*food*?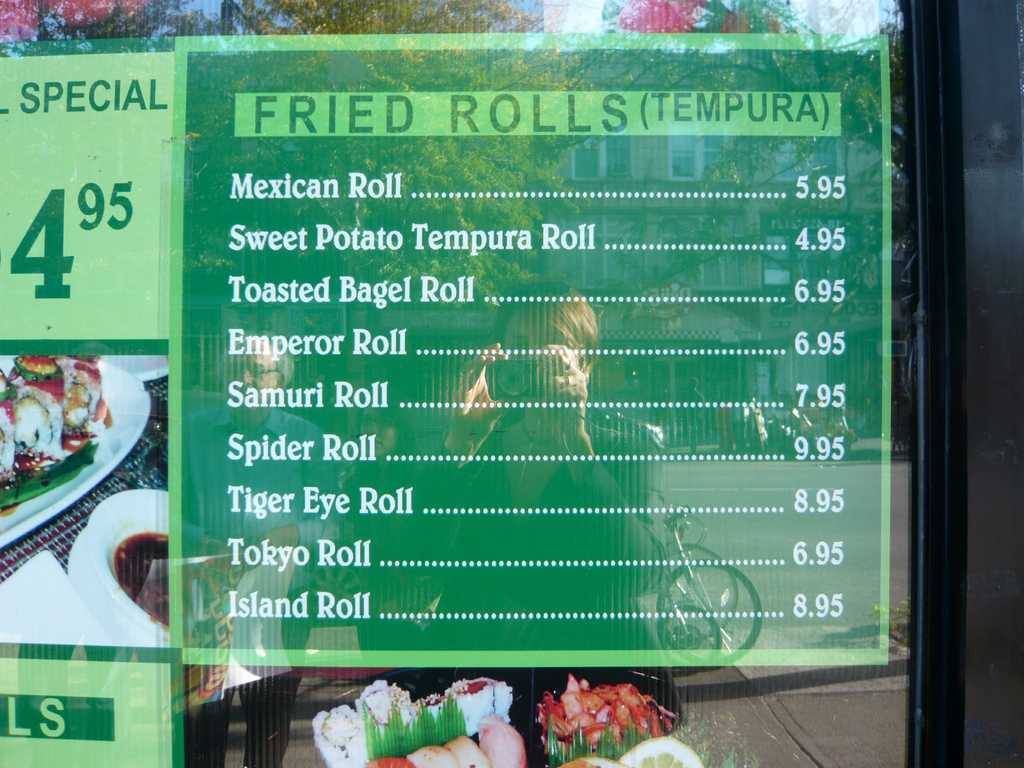
307, 676, 527, 767
